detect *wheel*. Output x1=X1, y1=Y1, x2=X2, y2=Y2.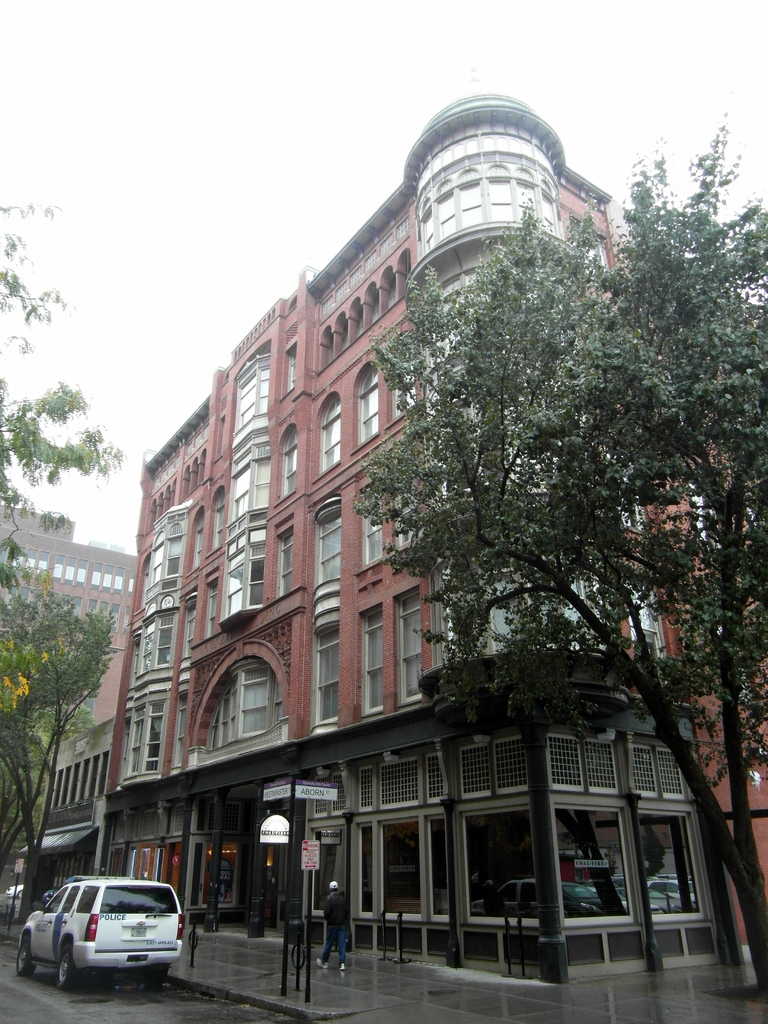
x1=50, y1=942, x2=90, y2=984.
